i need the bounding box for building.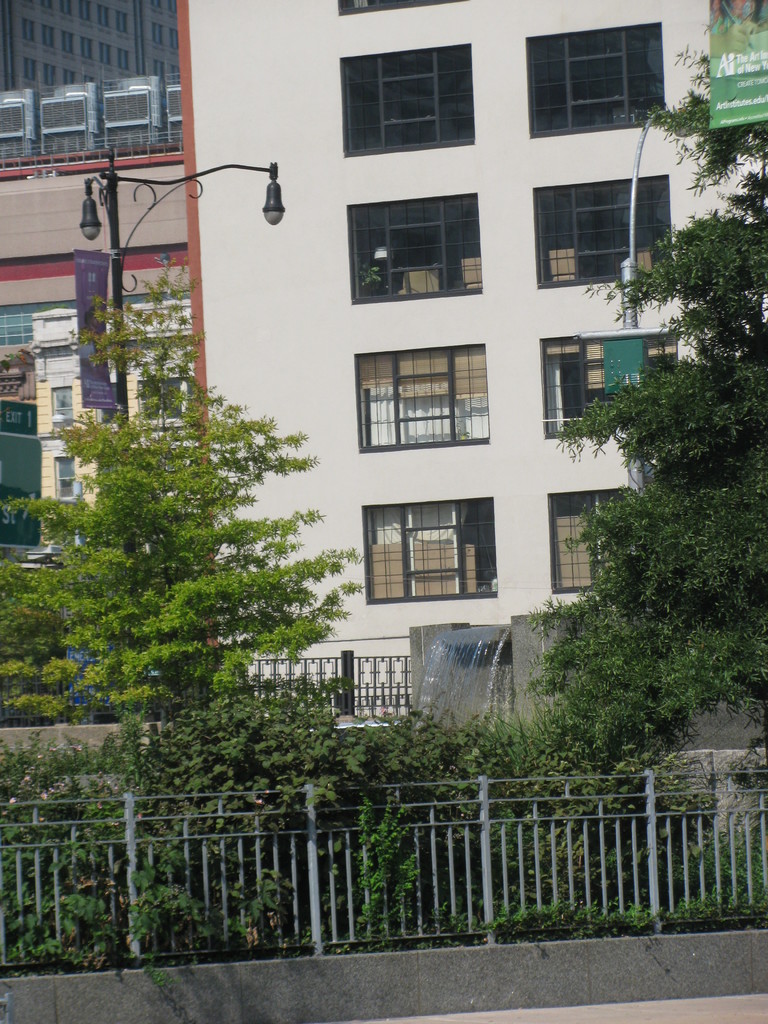
Here it is: 0,0,181,155.
